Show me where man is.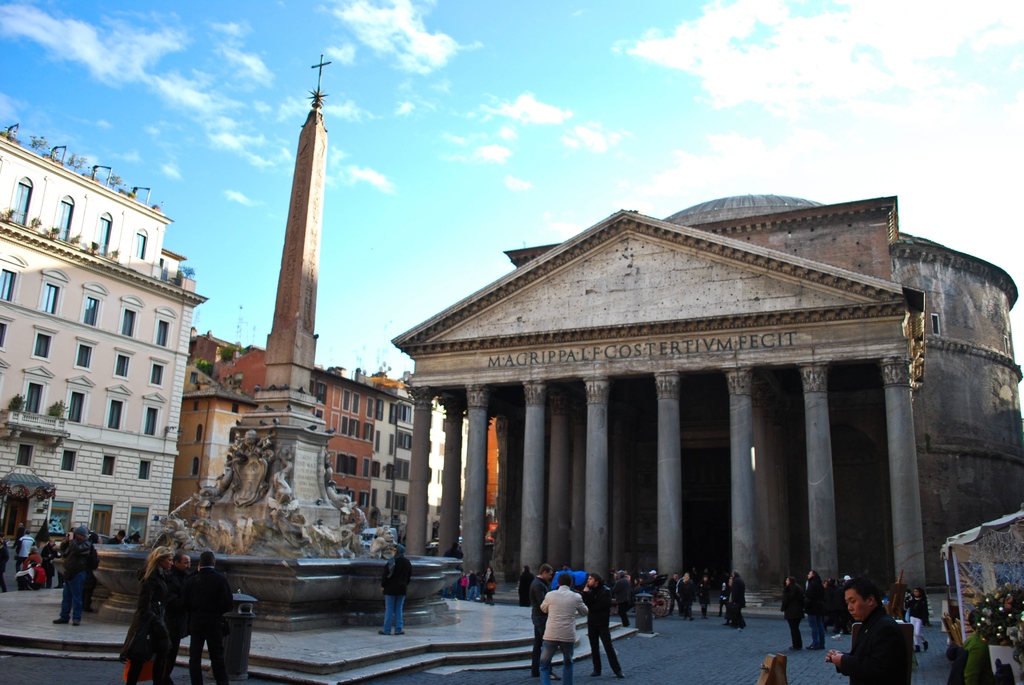
man is at x1=668, y1=574, x2=685, y2=618.
